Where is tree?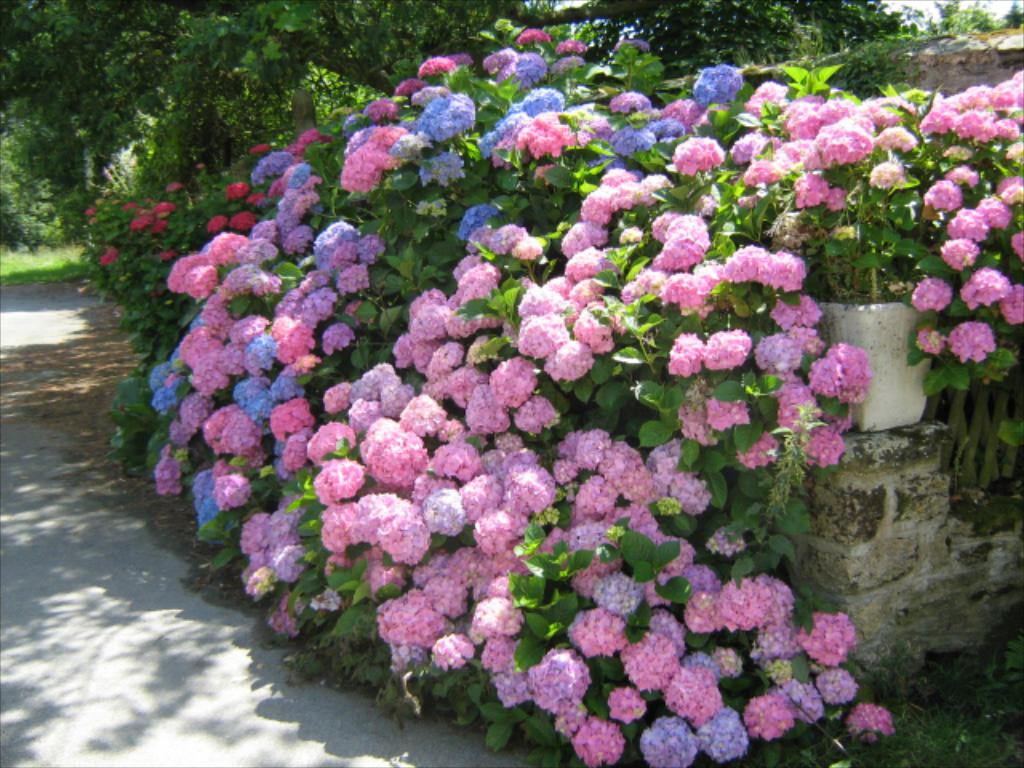
[left=0, top=2, right=464, bottom=96].
